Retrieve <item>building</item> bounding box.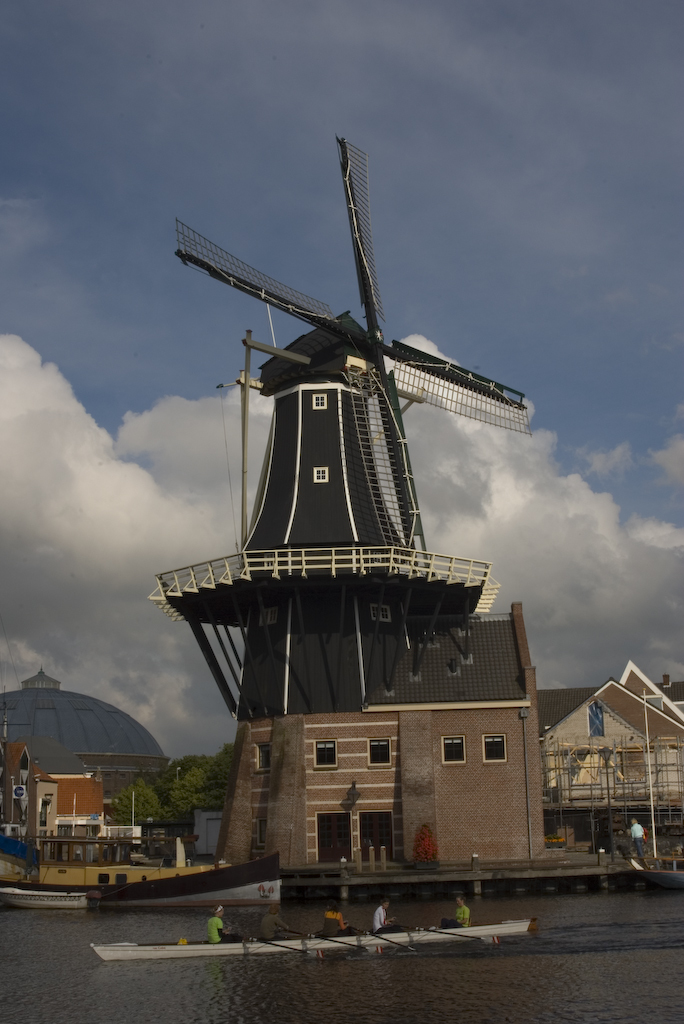
Bounding box: bbox=(0, 663, 164, 812).
